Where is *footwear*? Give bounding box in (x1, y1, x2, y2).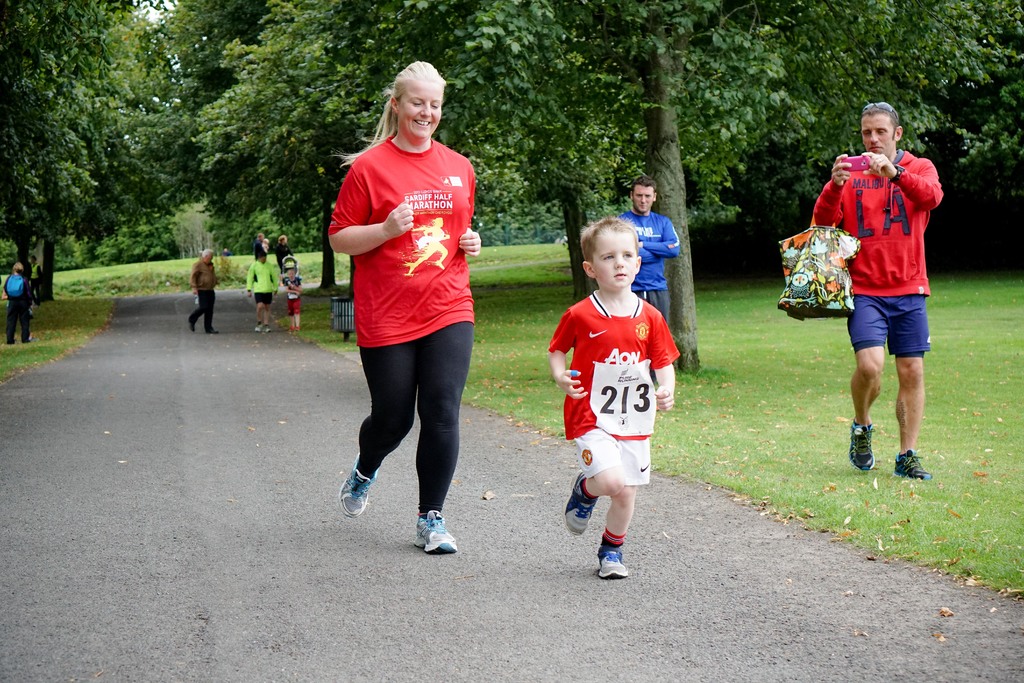
(253, 322, 265, 333).
